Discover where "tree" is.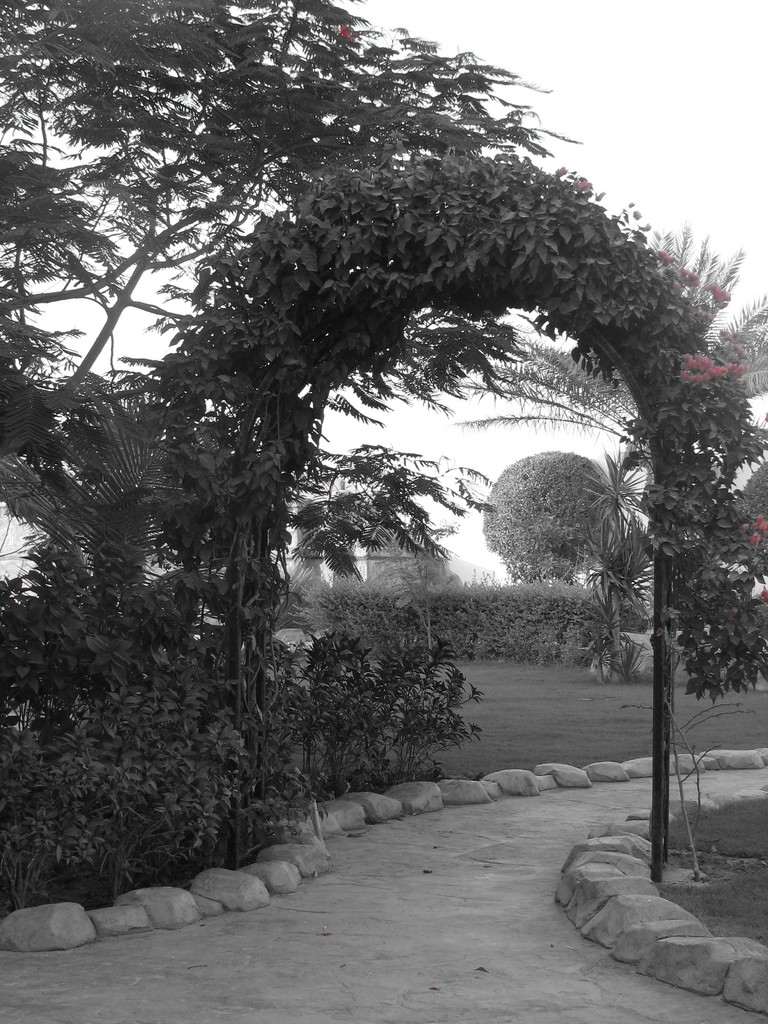
Discovered at x1=586 y1=422 x2=659 y2=671.
